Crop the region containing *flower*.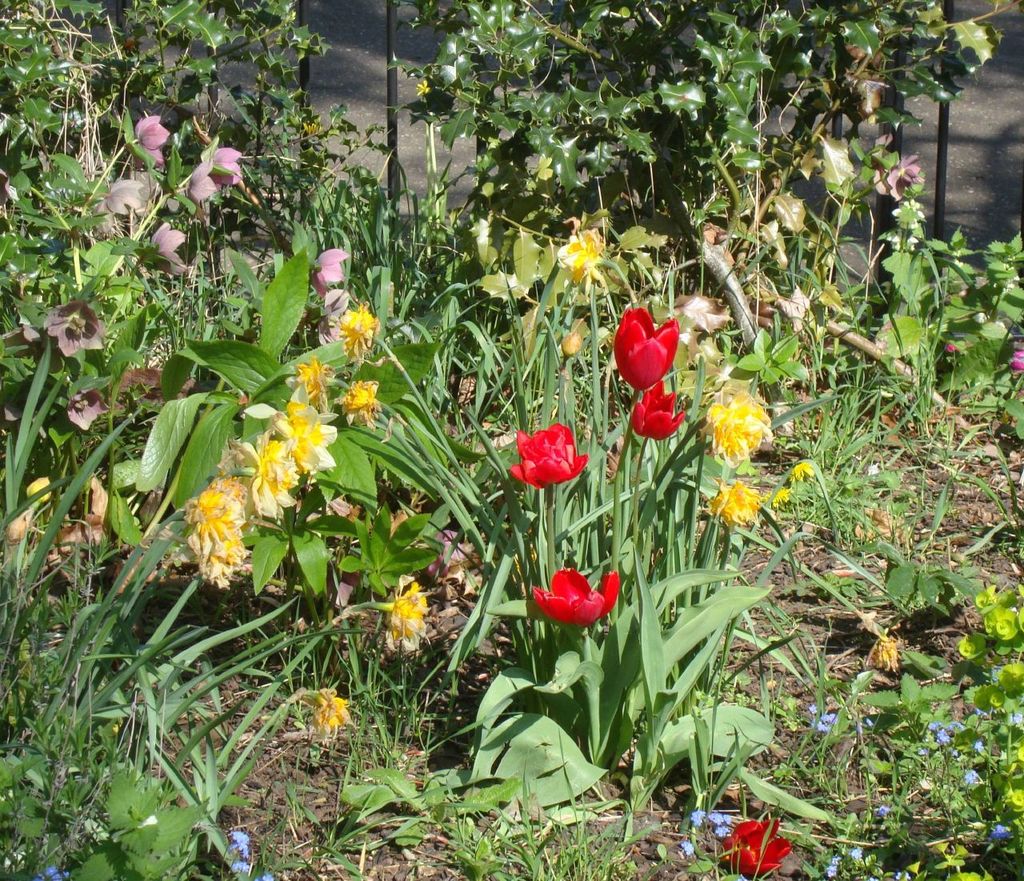
Crop region: 332 298 402 366.
